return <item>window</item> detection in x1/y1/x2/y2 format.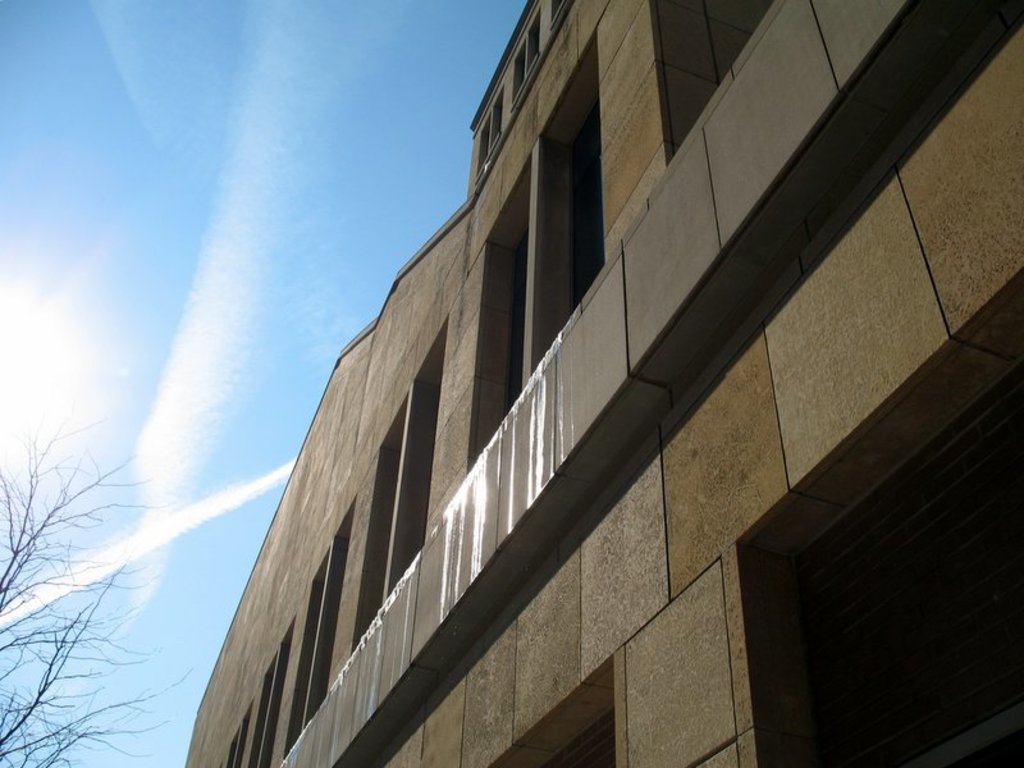
561/105/605/319.
